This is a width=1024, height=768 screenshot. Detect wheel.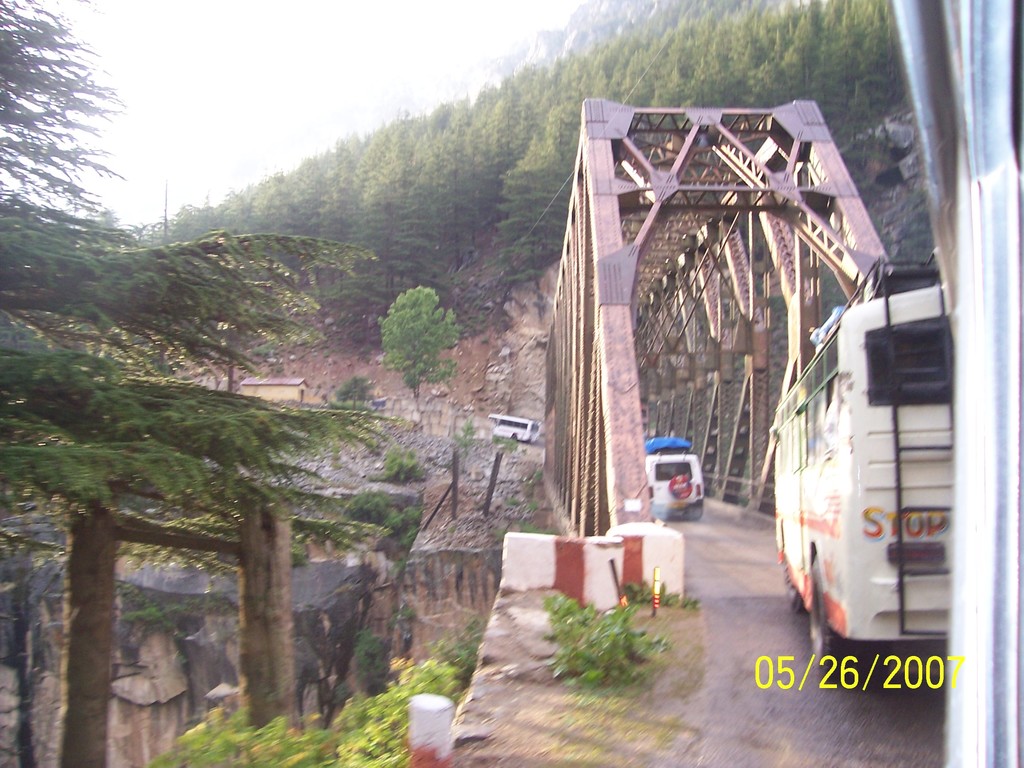
select_region(783, 554, 807, 612).
